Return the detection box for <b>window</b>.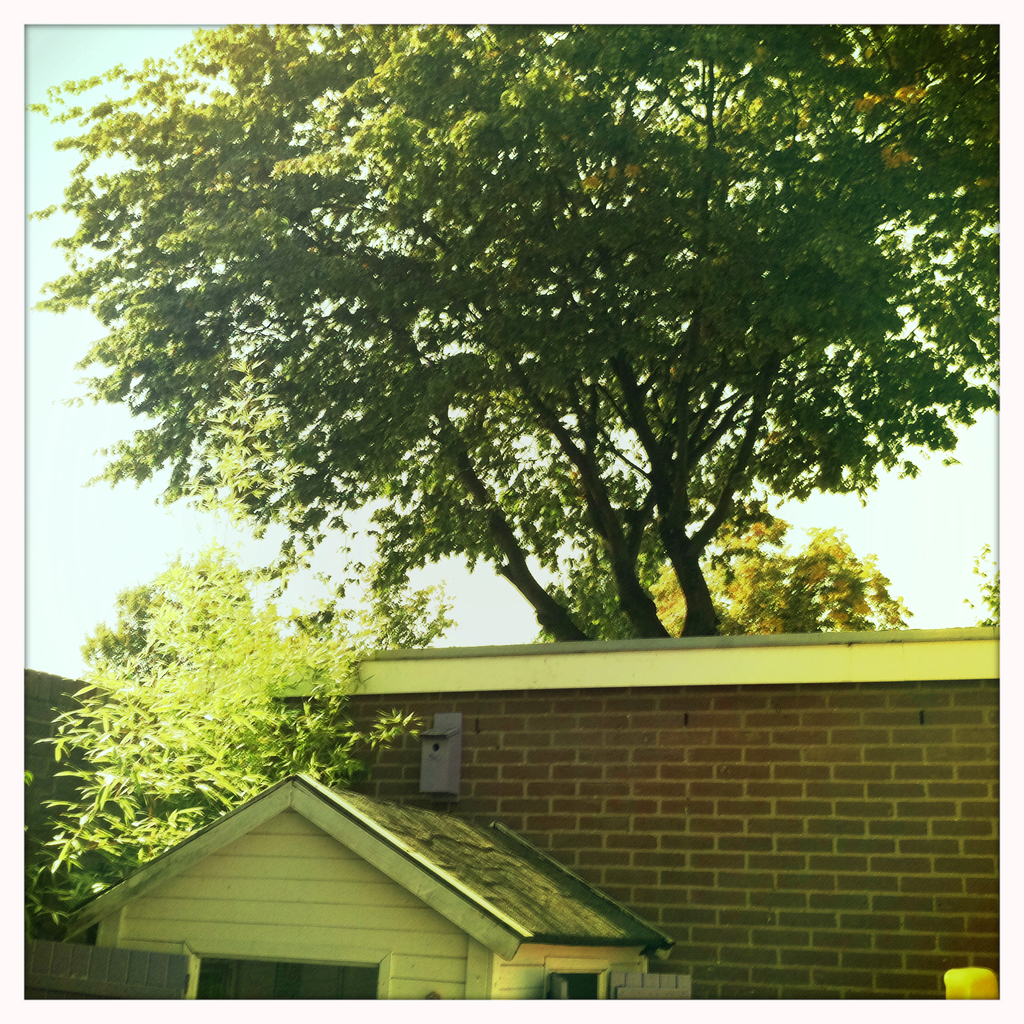
x1=548 y1=962 x2=689 y2=1009.
